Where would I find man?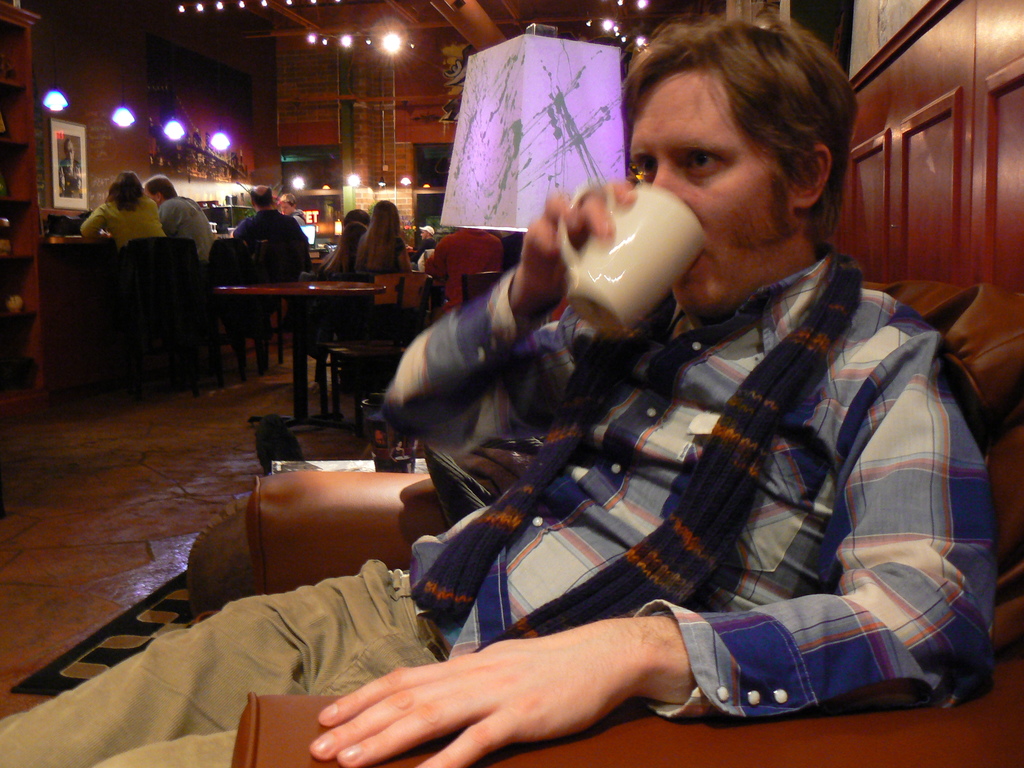
At 573:44:979:669.
